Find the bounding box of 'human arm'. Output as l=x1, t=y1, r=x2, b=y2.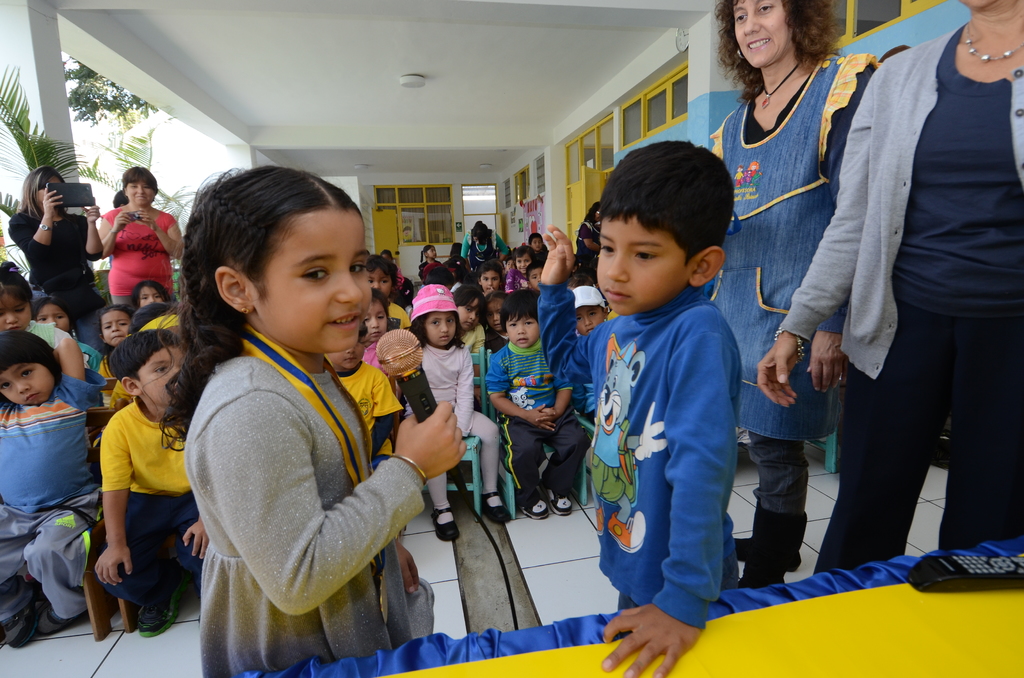
l=49, t=332, r=90, b=407.
